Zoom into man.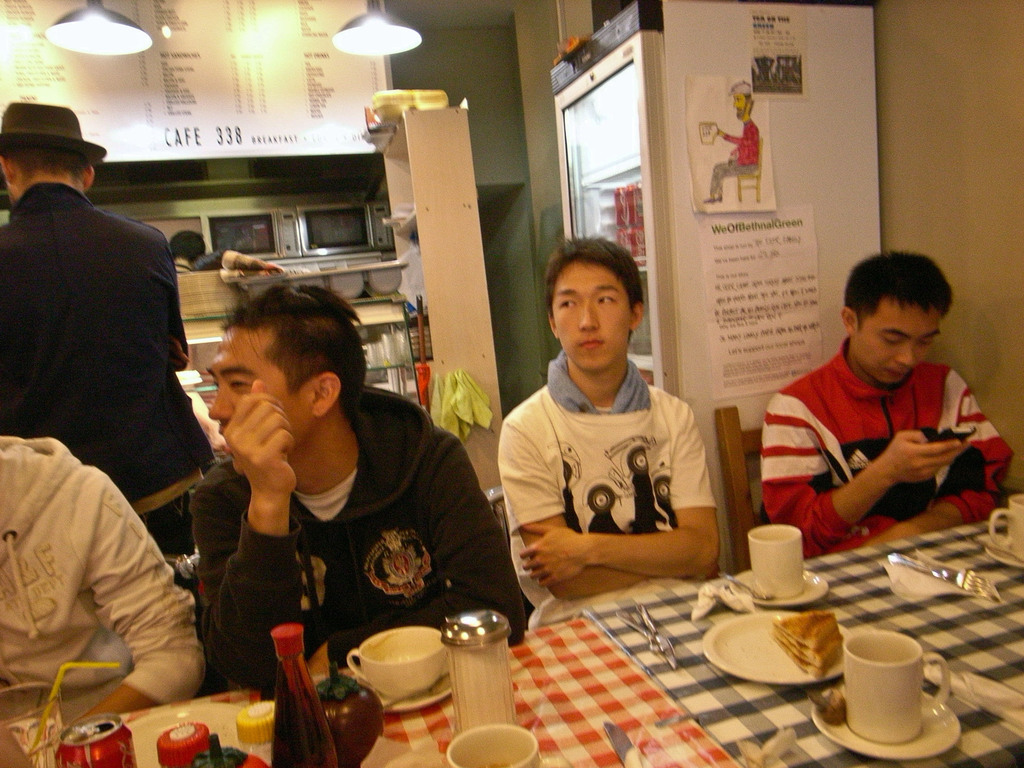
Zoom target: bbox=(3, 95, 230, 565).
